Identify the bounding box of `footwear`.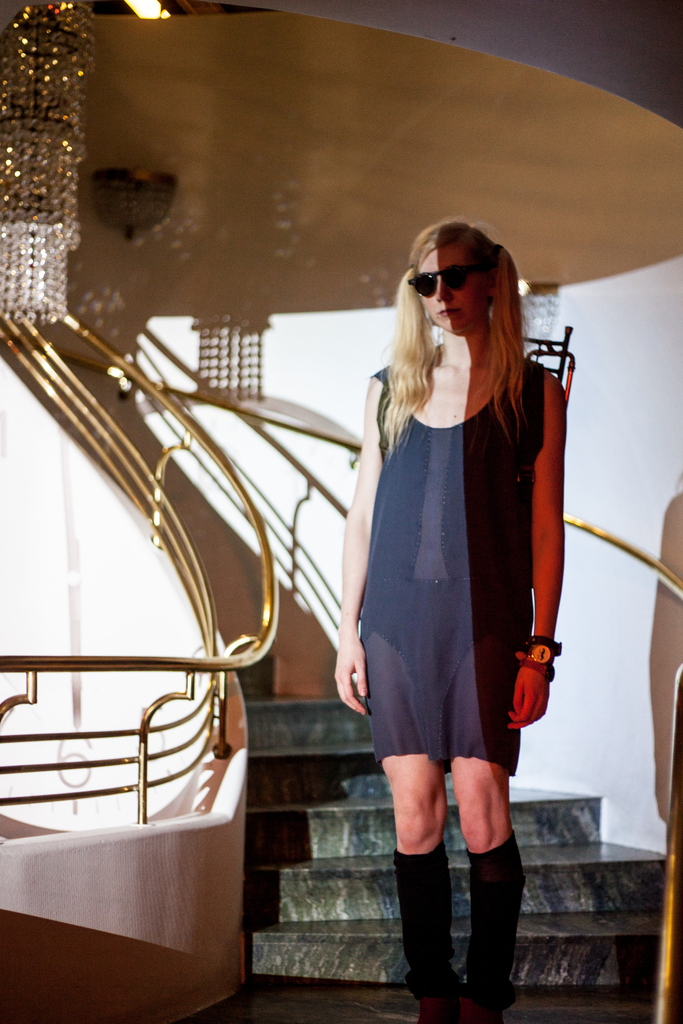
region(420, 996, 452, 1023).
